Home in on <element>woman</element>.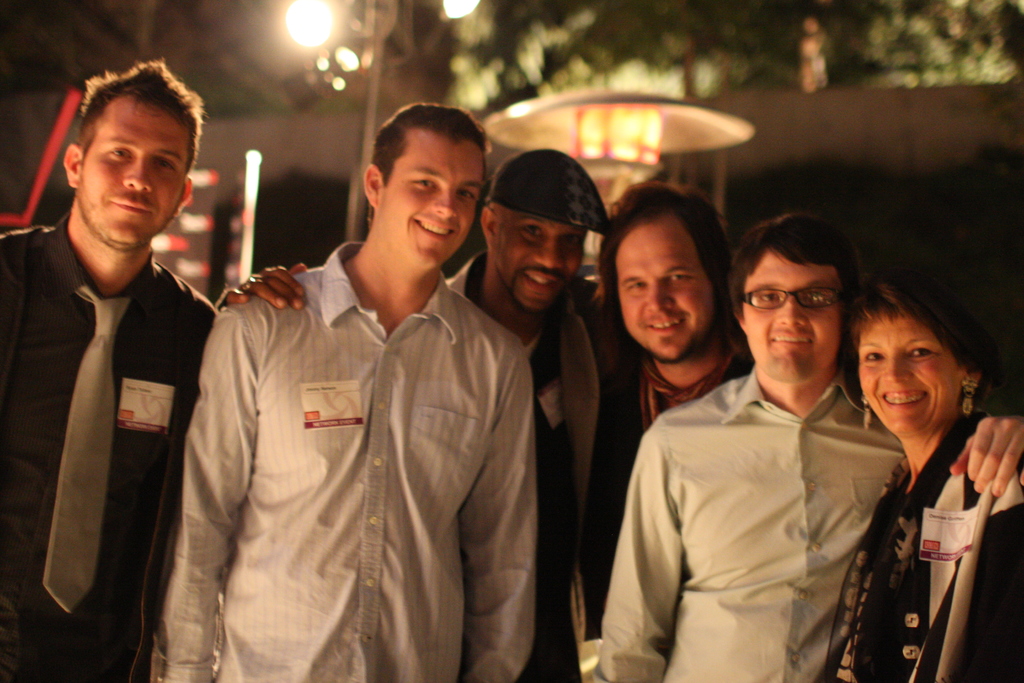
Homed in at [x1=820, y1=238, x2=1013, y2=682].
